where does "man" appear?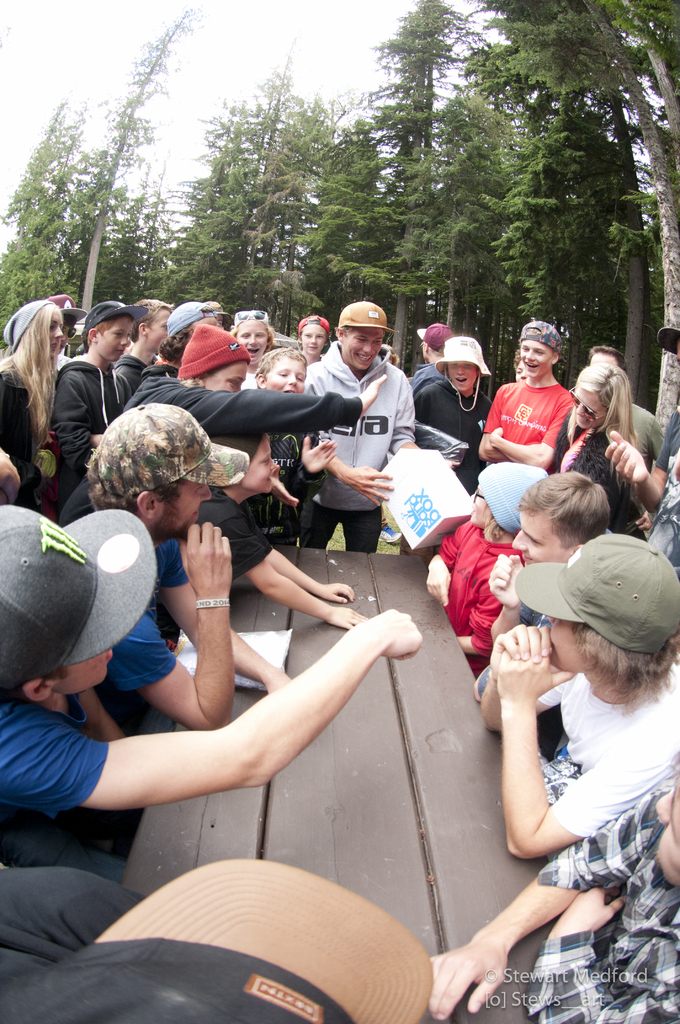
Appears at 478 323 571 483.
